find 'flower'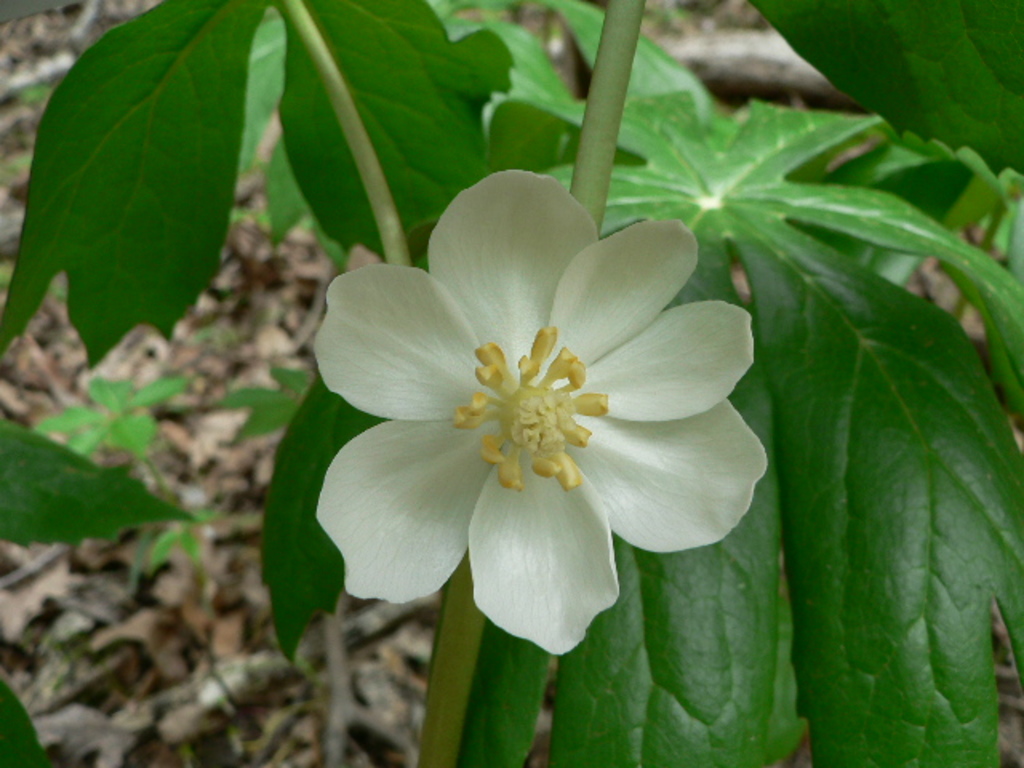
[301,171,754,666]
